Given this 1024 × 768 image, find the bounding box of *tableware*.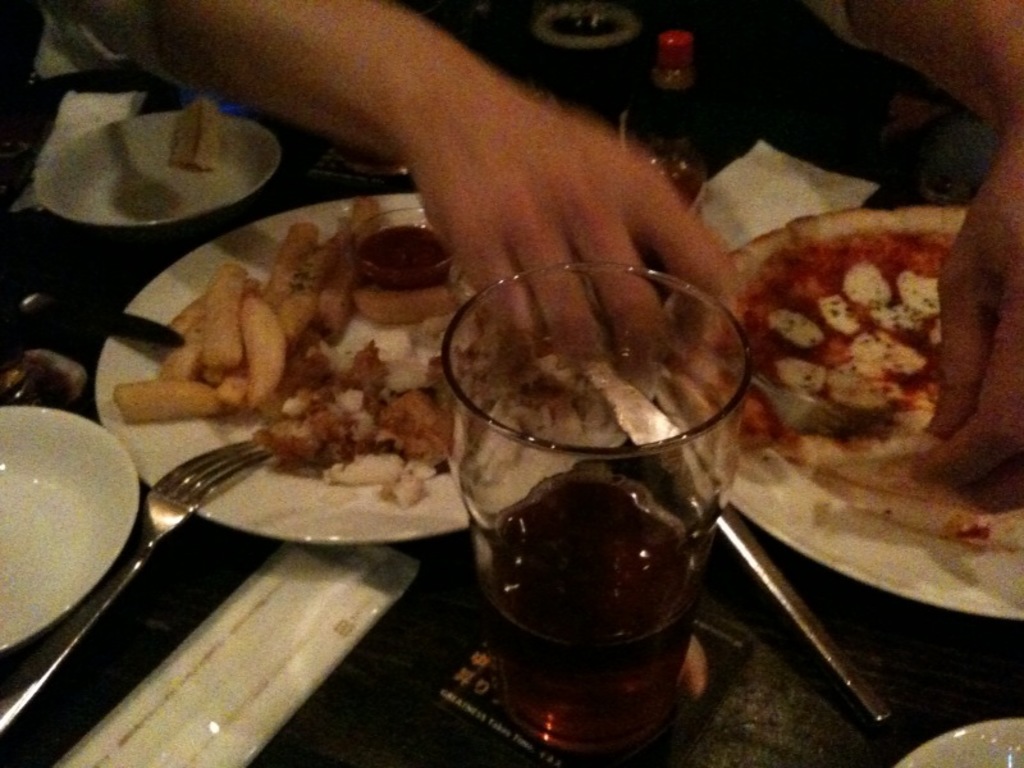
BBox(658, 206, 1023, 618).
